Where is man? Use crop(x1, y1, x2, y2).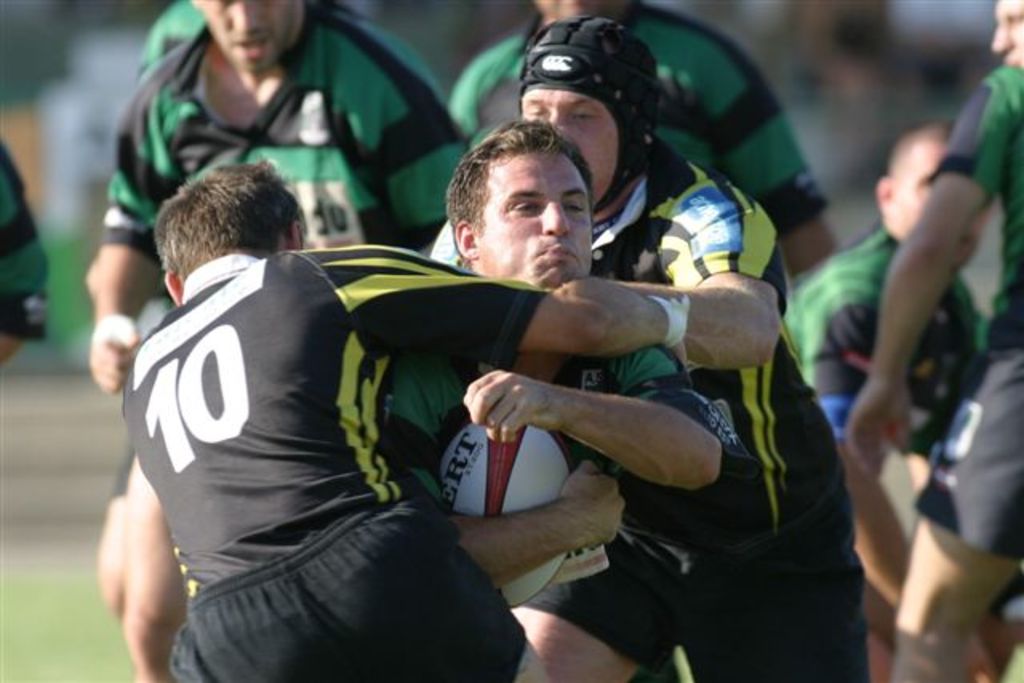
crop(432, 21, 867, 680).
